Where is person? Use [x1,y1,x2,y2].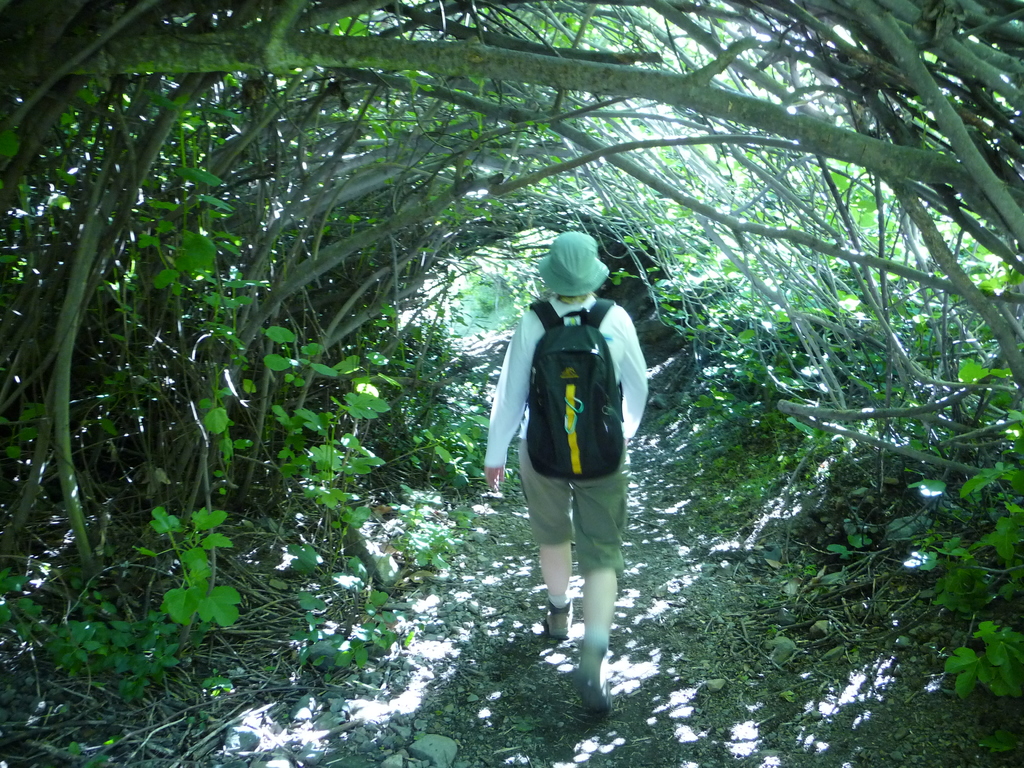
[481,228,650,719].
